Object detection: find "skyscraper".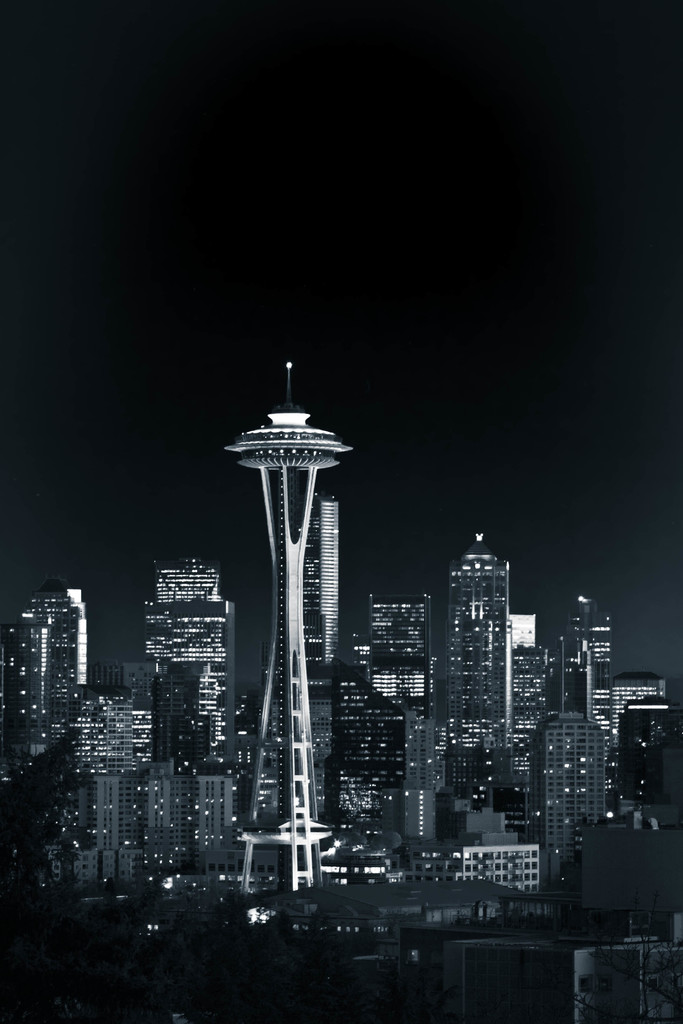
<bbox>147, 554, 249, 773</bbox>.
